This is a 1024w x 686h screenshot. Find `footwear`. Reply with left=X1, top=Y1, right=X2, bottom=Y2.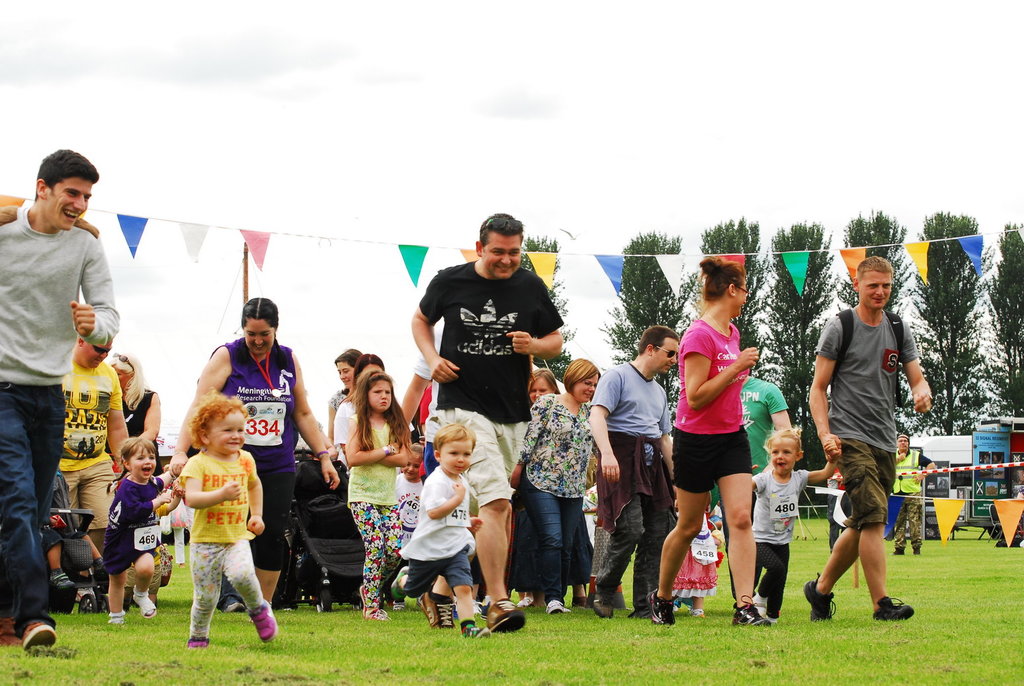
left=872, top=593, right=914, bottom=624.
